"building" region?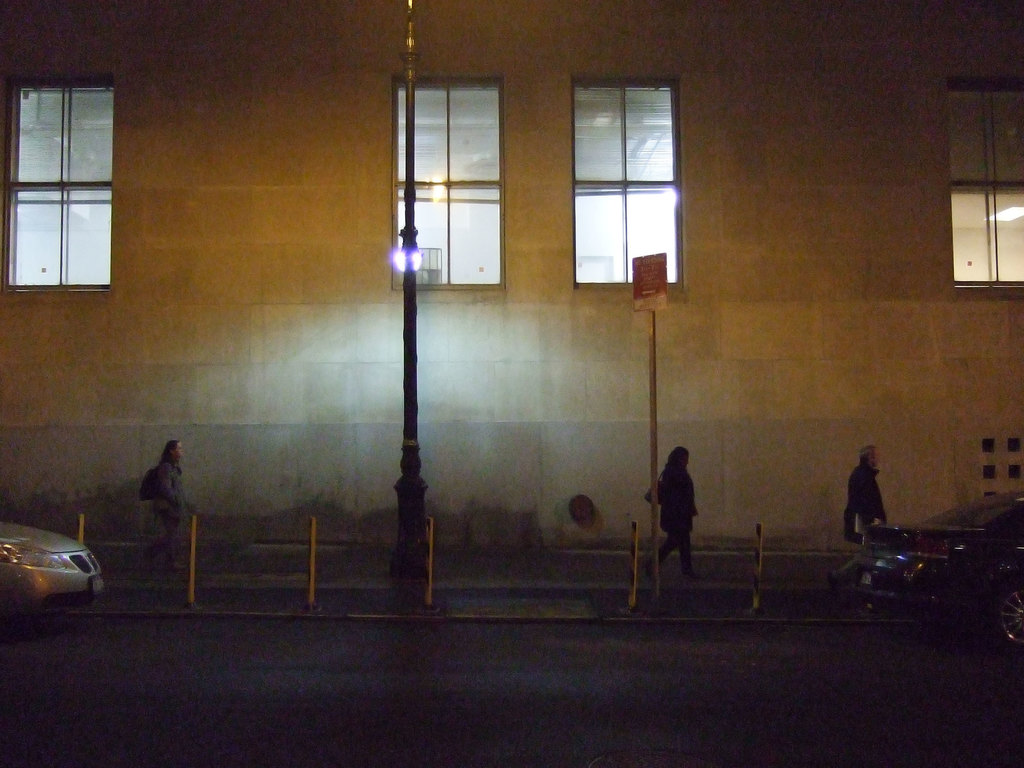
<box>0,0,1023,559</box>
